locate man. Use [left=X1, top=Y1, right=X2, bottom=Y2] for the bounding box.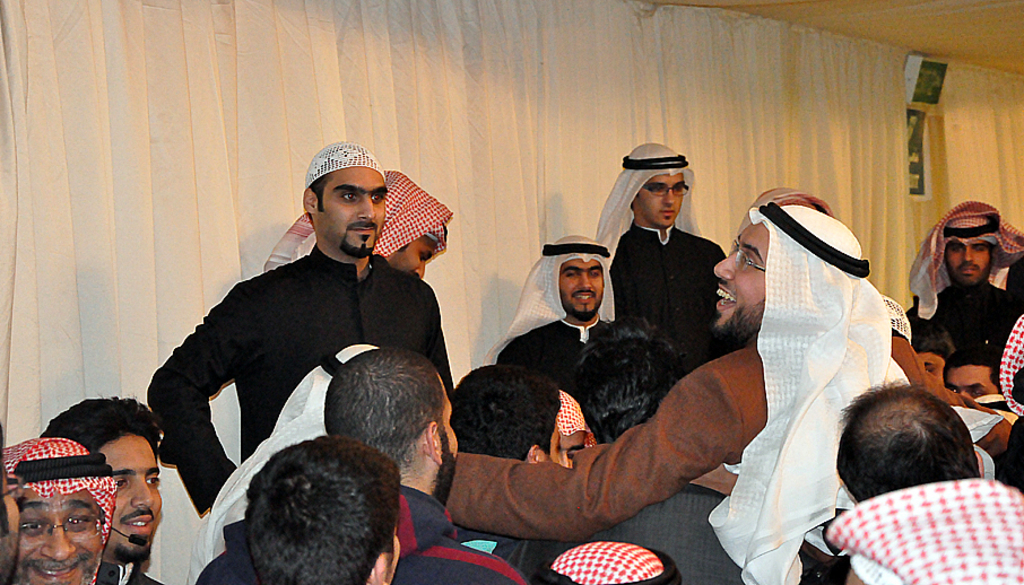
[left=37, top=396, right=173, bottom=584].
